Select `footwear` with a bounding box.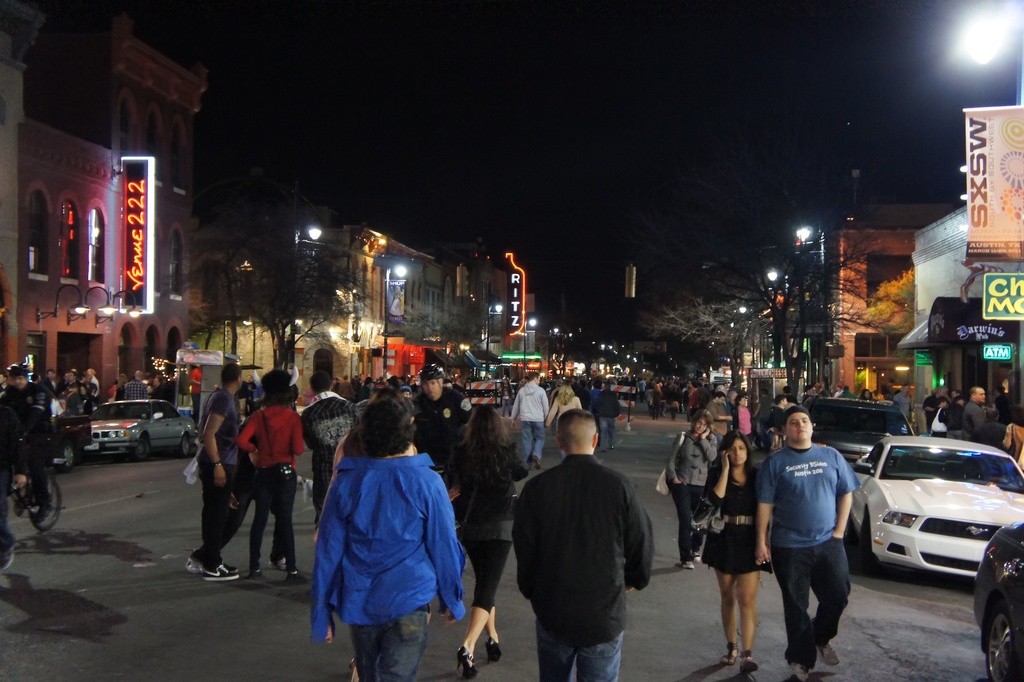
BBox(735, 644, 758, 673).
